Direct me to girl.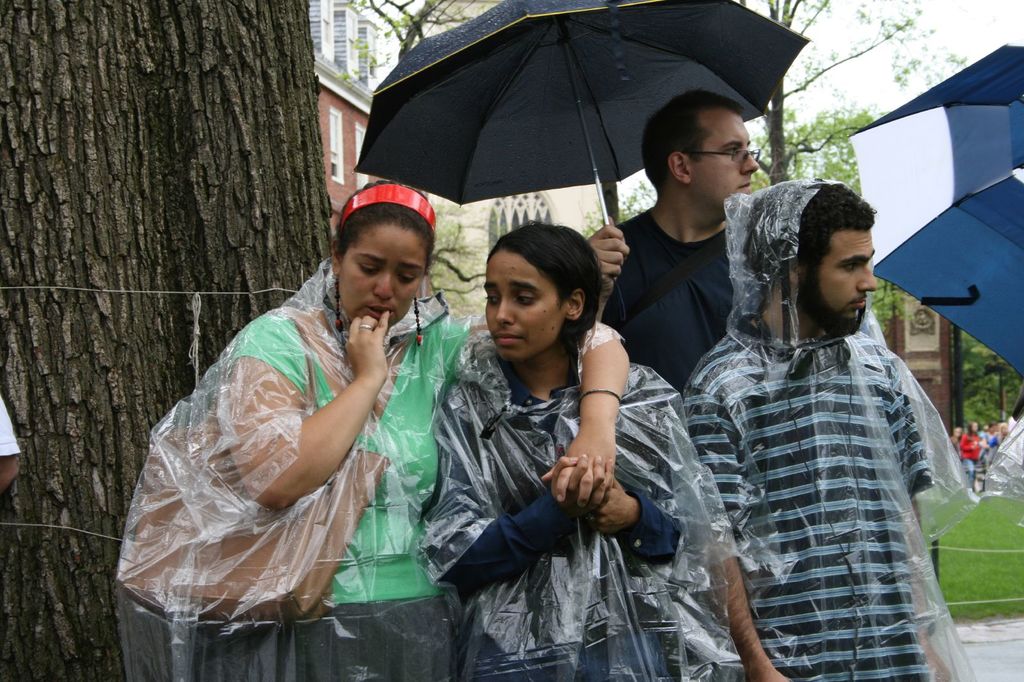
Direction: 420 212 708 681.
